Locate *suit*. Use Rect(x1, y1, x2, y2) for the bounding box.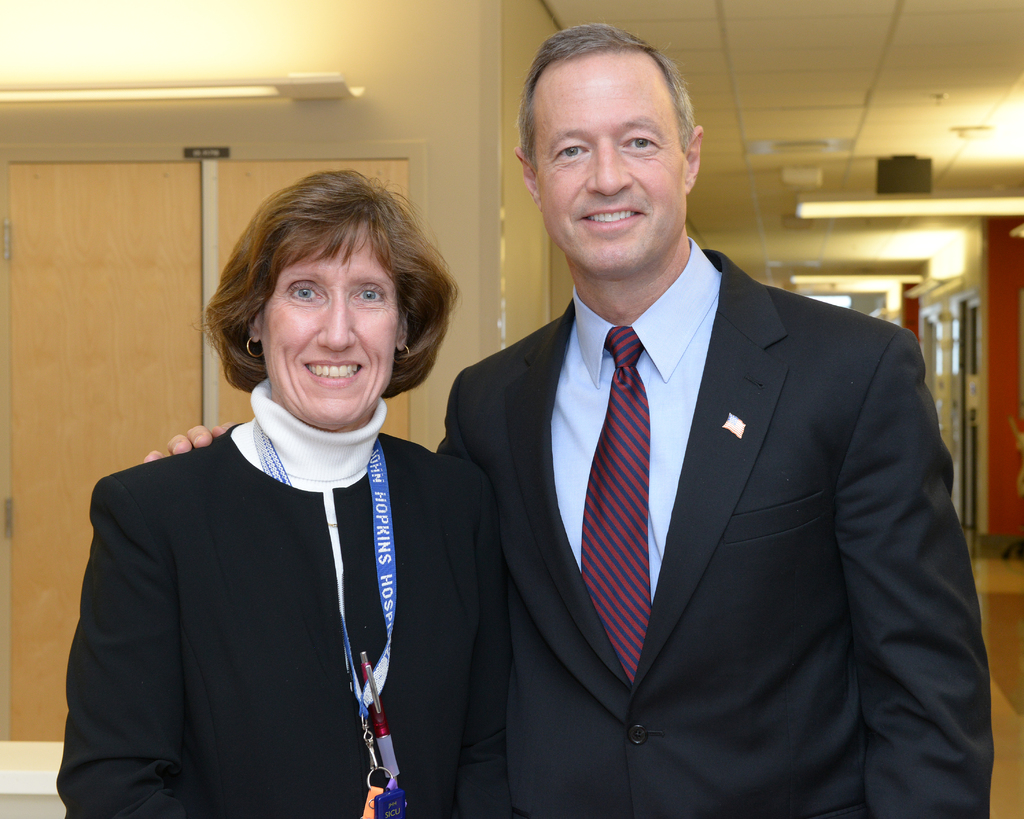
Rect(410, 84, 992, 818).
